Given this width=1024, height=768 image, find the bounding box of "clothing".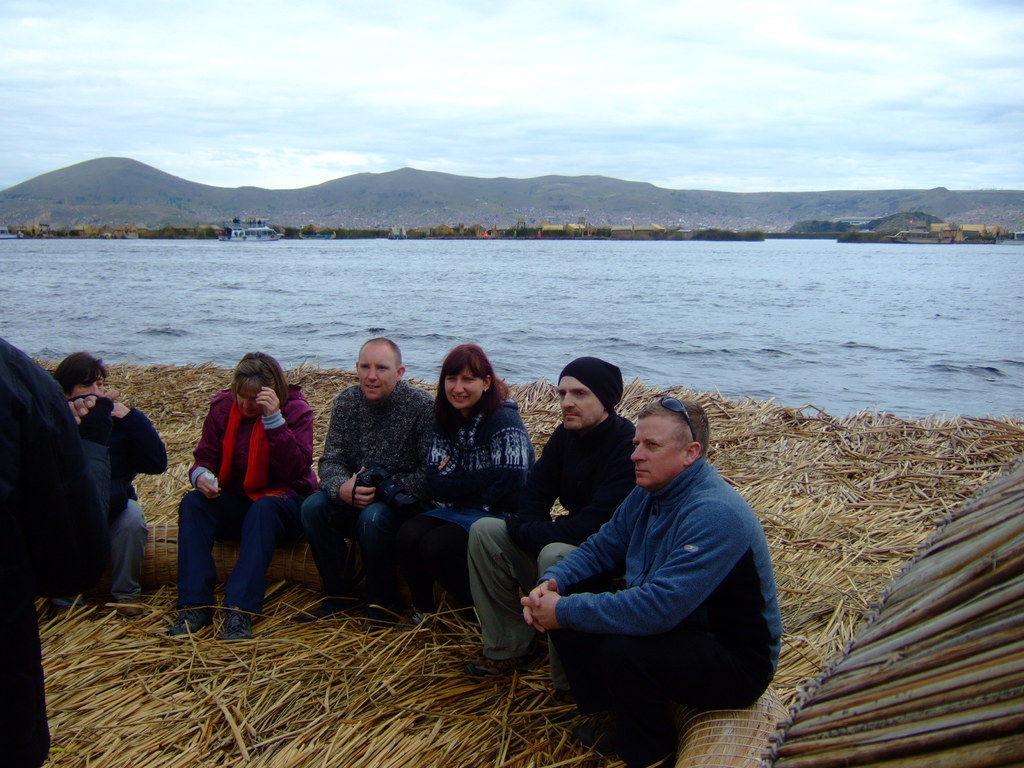
BBox(312, 380, 437, 616).
